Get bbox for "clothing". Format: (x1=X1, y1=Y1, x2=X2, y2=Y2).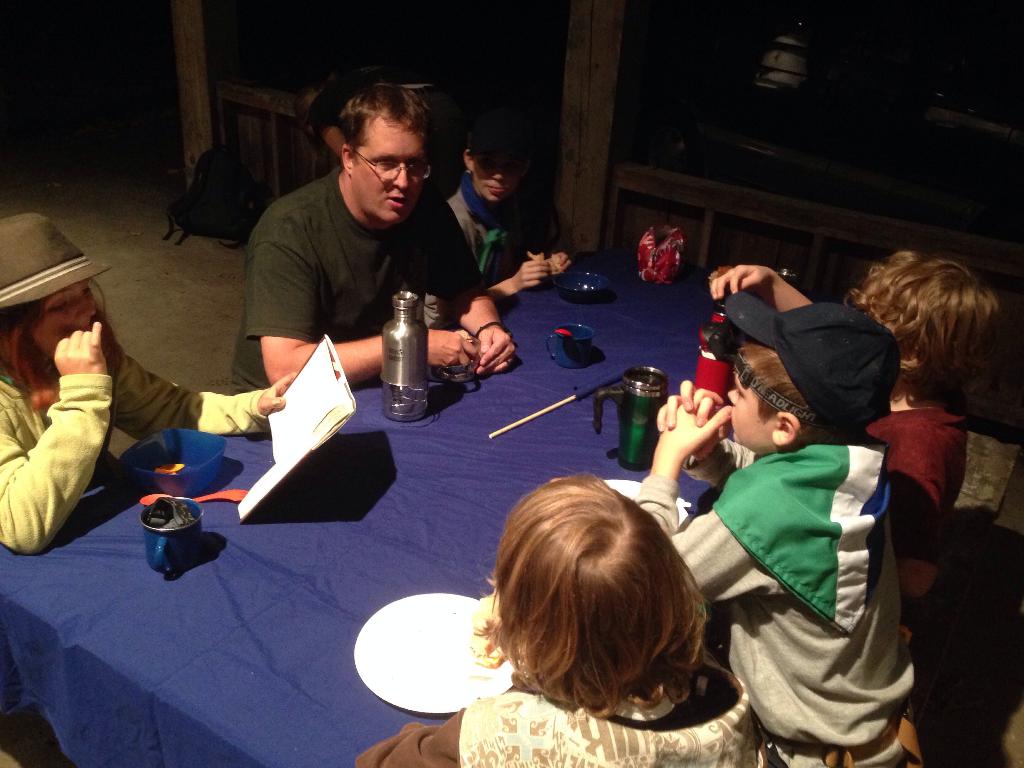
(x1=228, y1=164, x2=483, y2=395).
